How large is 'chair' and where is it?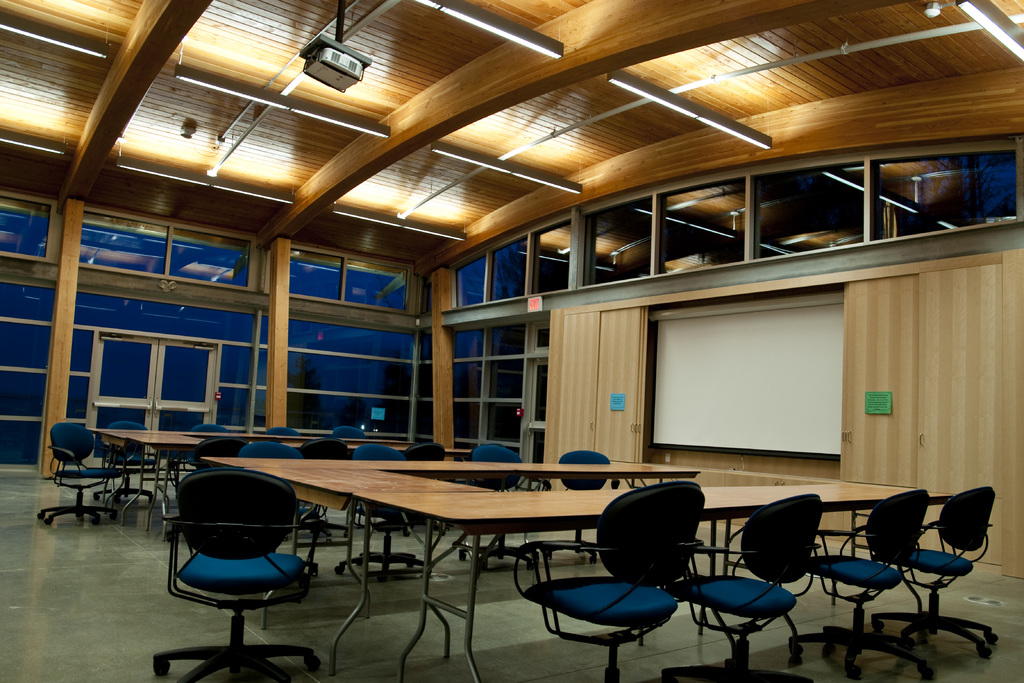
Bounding box: <bbox>336, 442, 421, 581</bbox>.
